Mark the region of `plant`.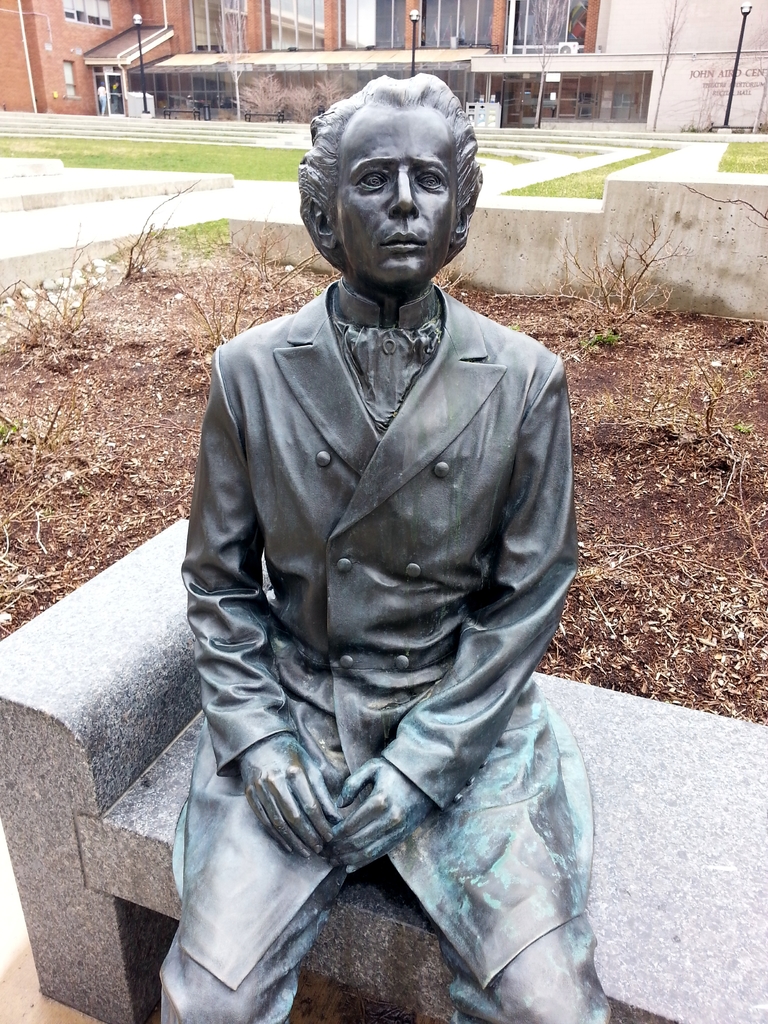
Region: (0,407,19,445).
